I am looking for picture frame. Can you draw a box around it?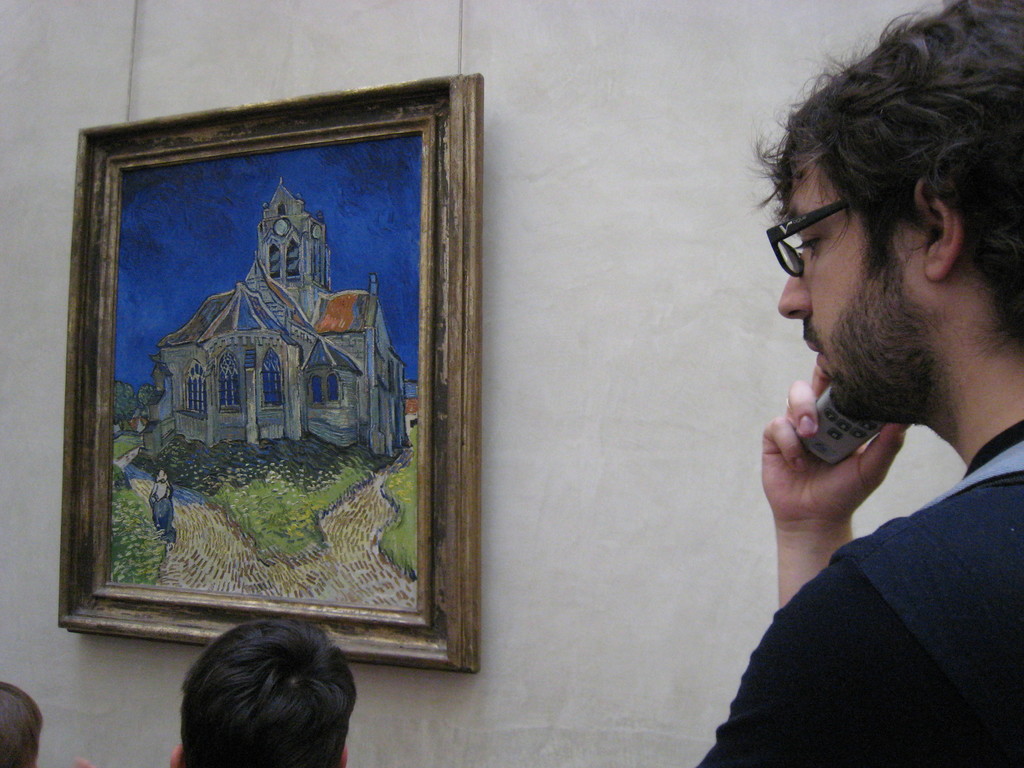
Sure, the bounding box is locate(45, 85, 505, 685).
